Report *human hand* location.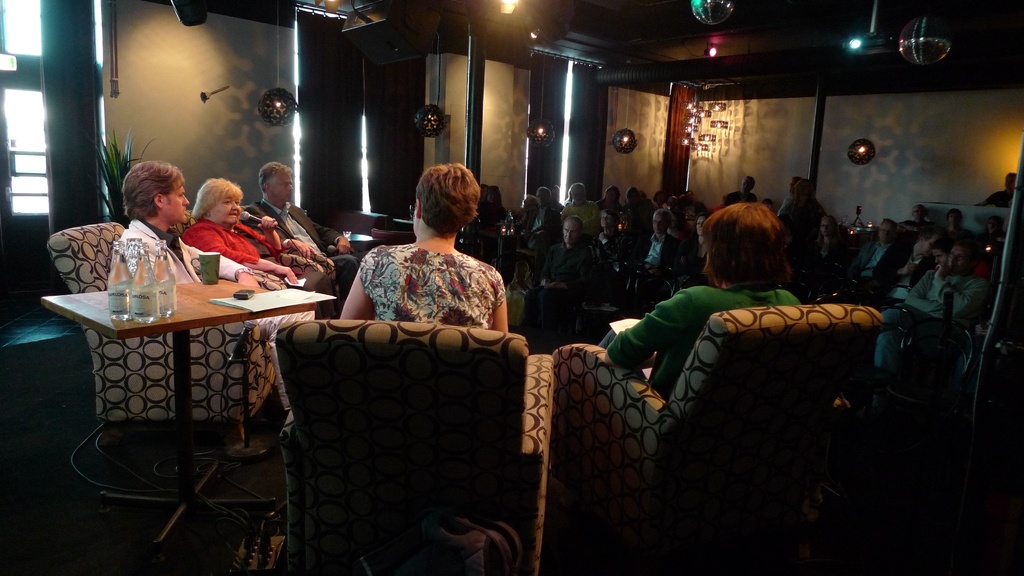
Report: bbox=[236, 271, 260, 291].
